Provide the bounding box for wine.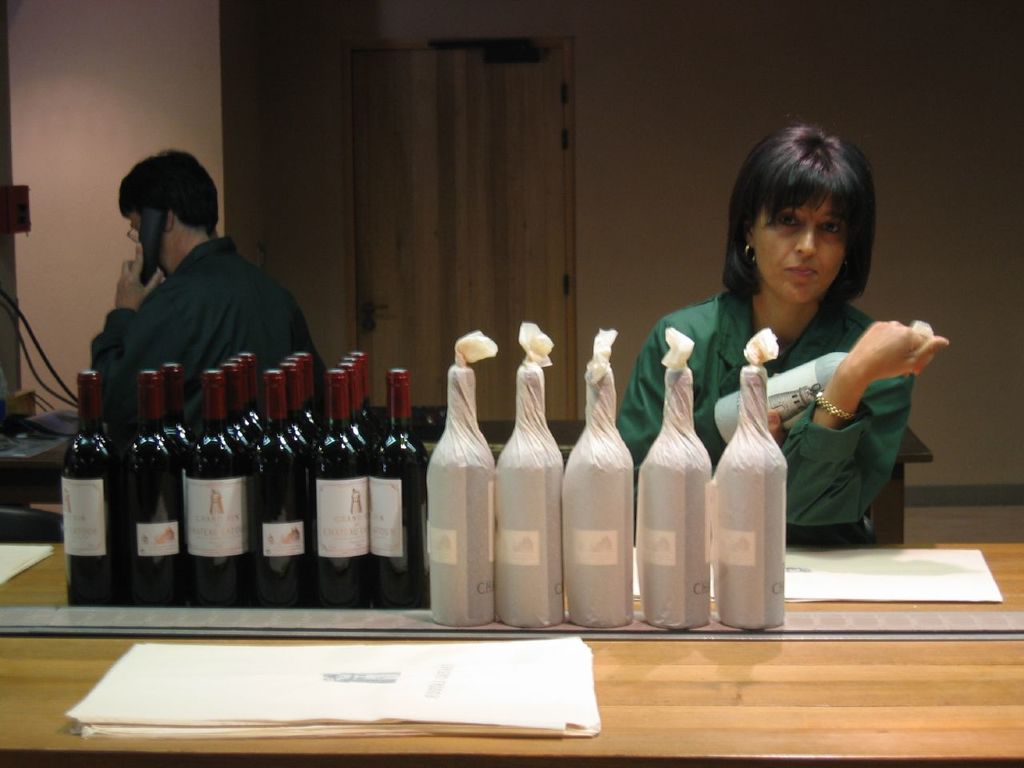
rect(246, 368, 302, 606).
